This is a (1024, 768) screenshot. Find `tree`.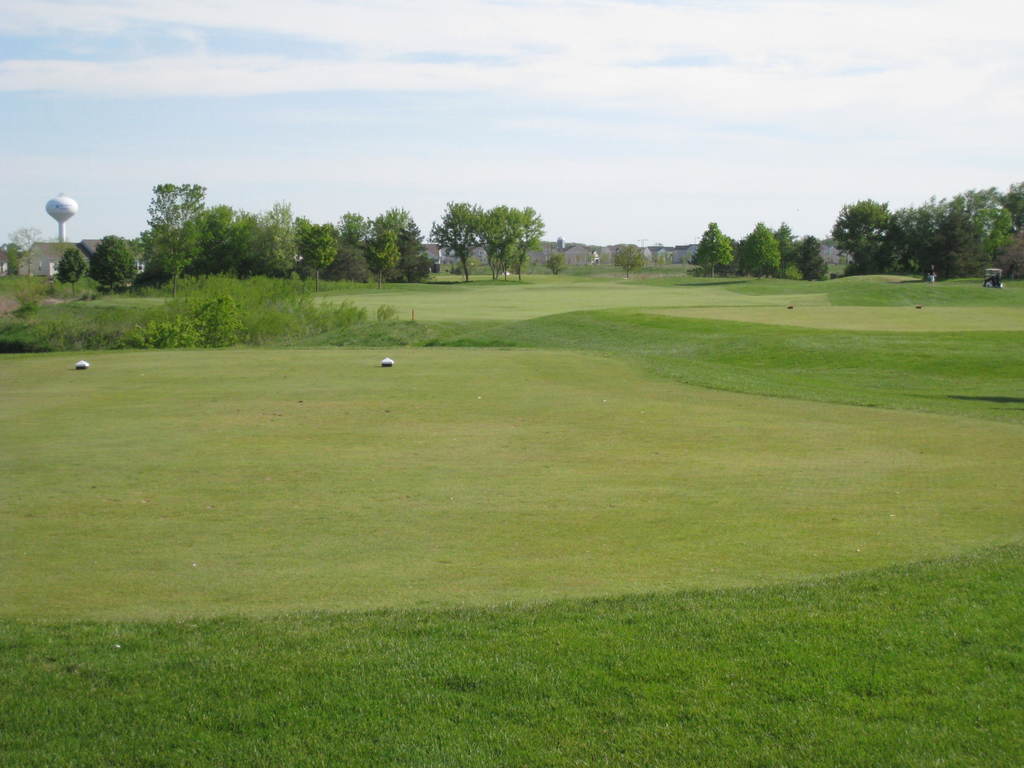
Bounding box: bbox=(3, 241, 20, 276).
